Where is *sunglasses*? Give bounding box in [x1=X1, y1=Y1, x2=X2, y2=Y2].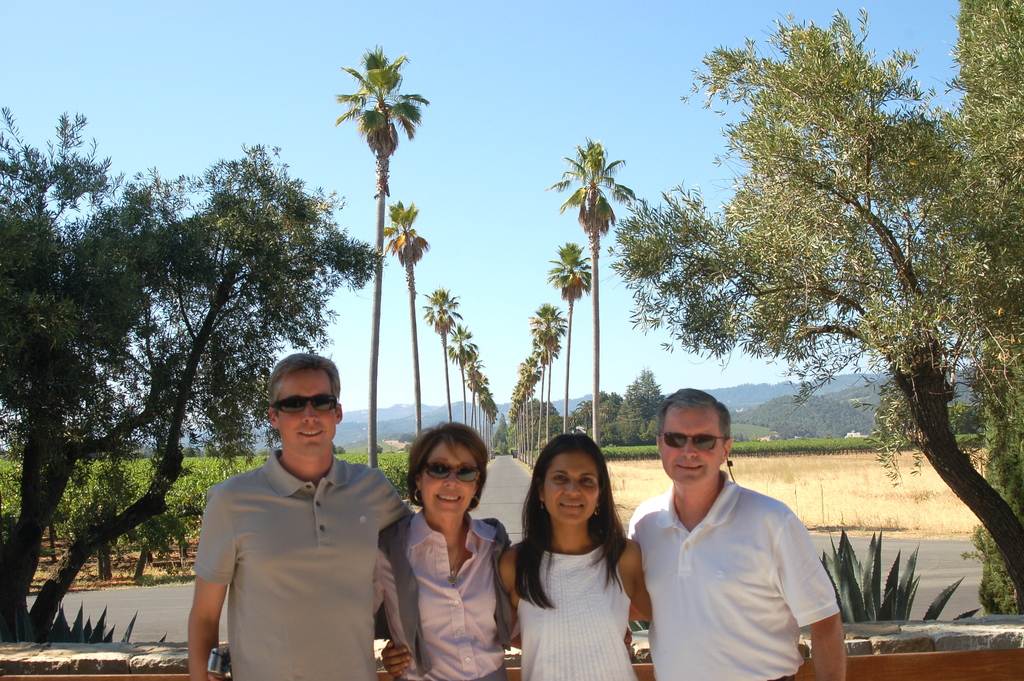
[x1=269, y1=397, x2=339, y2=416].
